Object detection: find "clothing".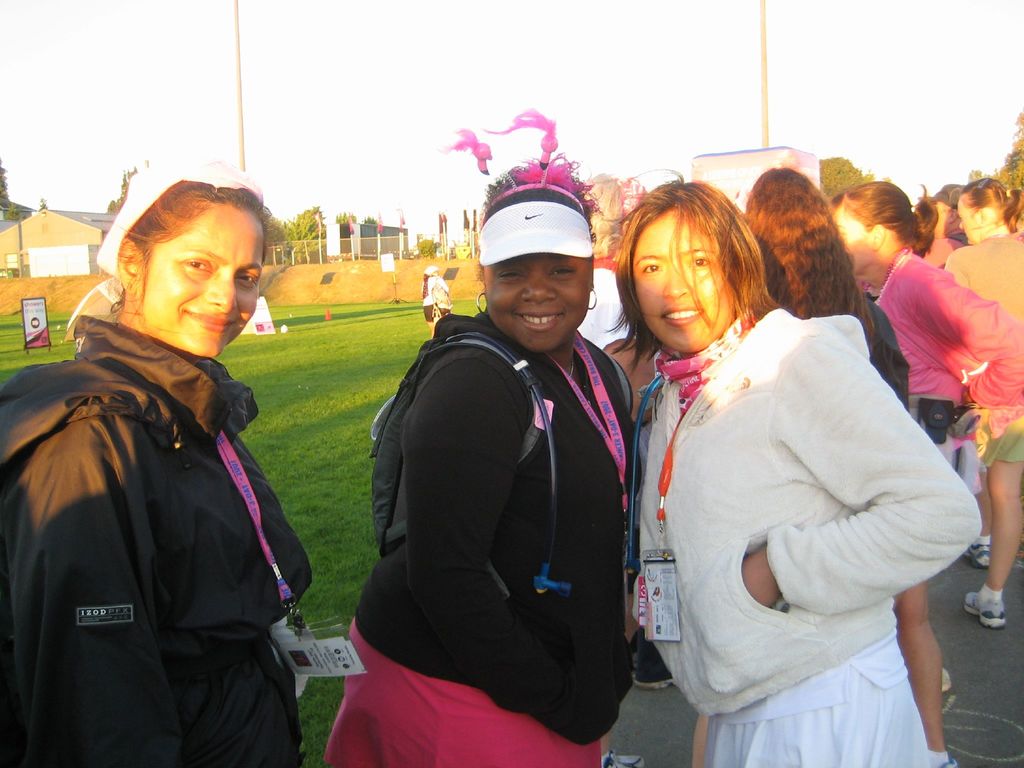
Rect(837, 294, 909, 410).
